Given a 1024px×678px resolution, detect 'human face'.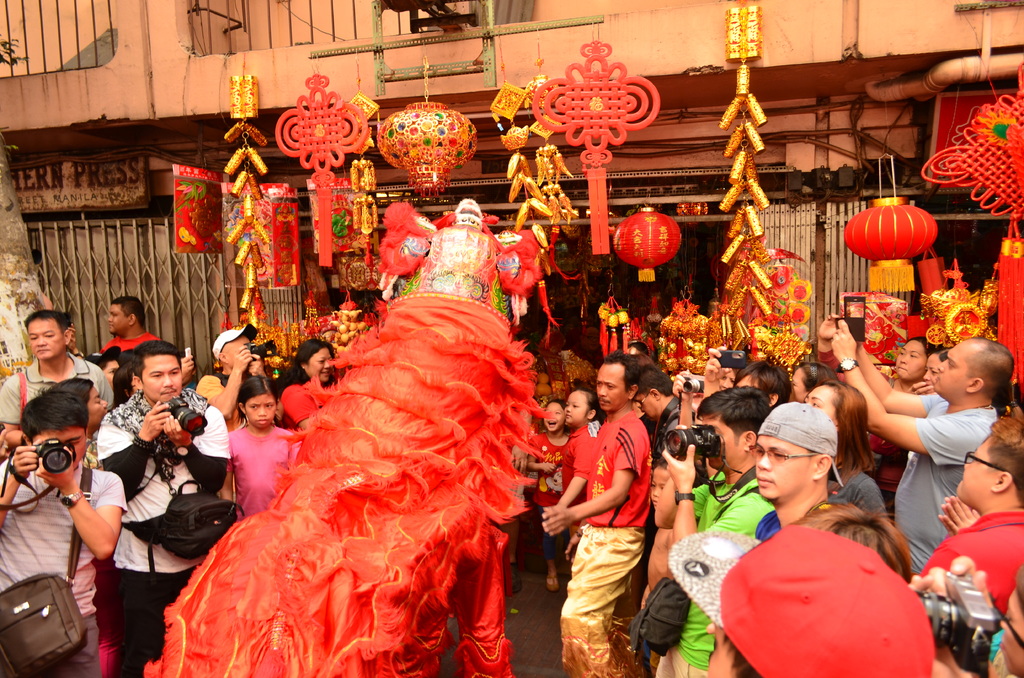
bbox=[897, 340, 925, 380].
